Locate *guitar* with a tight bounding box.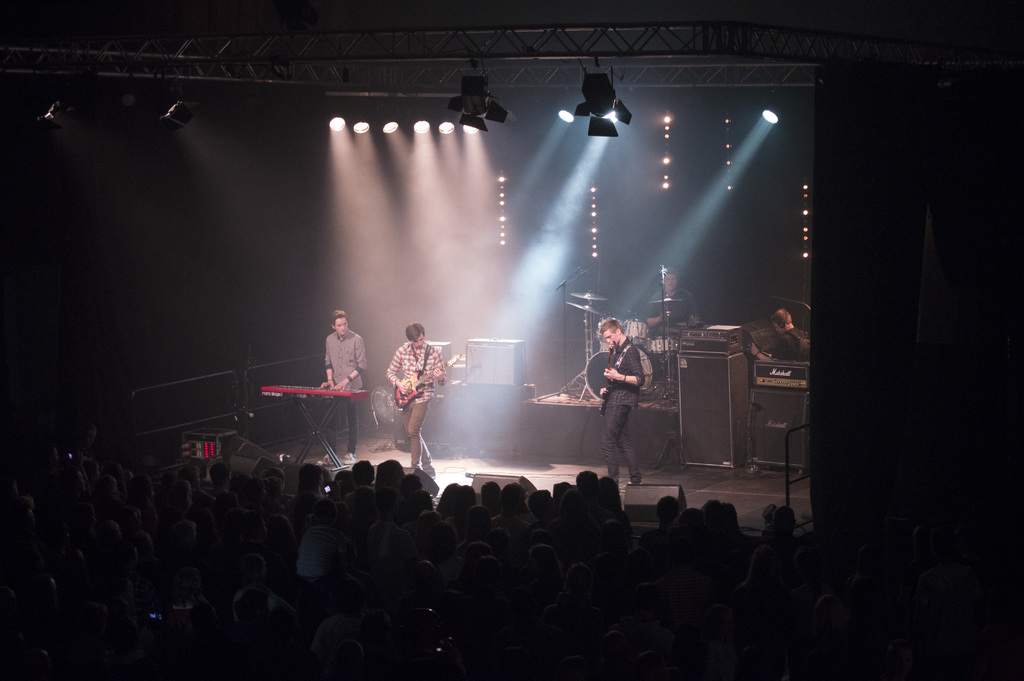
(596,331,607,389).
